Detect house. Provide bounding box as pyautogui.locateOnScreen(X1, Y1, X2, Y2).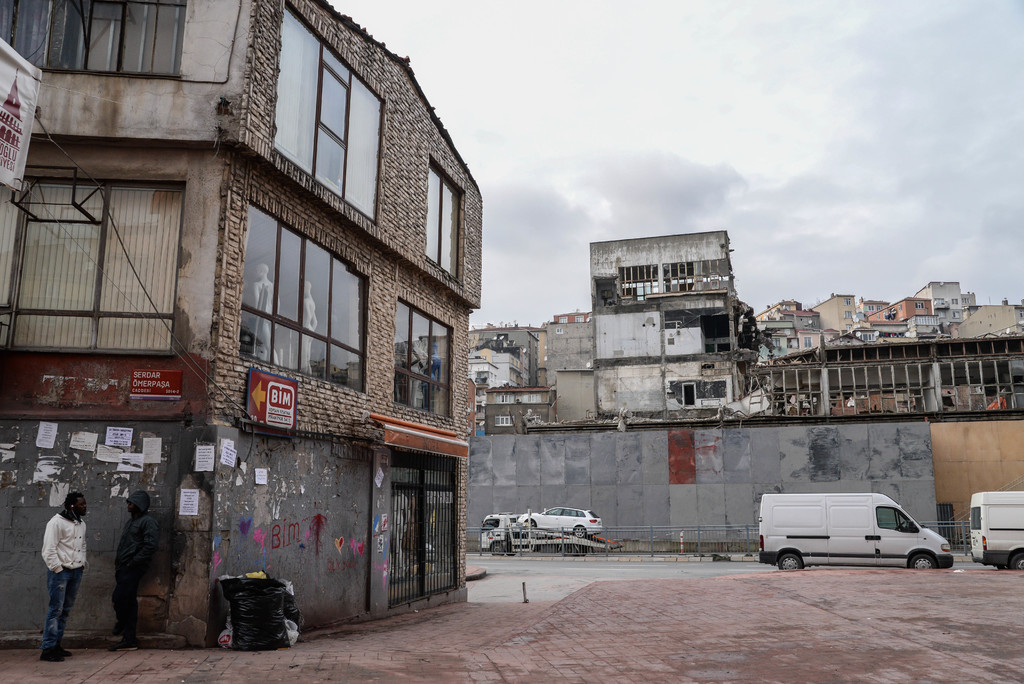
pyautogui.locateOnScreen(0, 0, 483, 656).
